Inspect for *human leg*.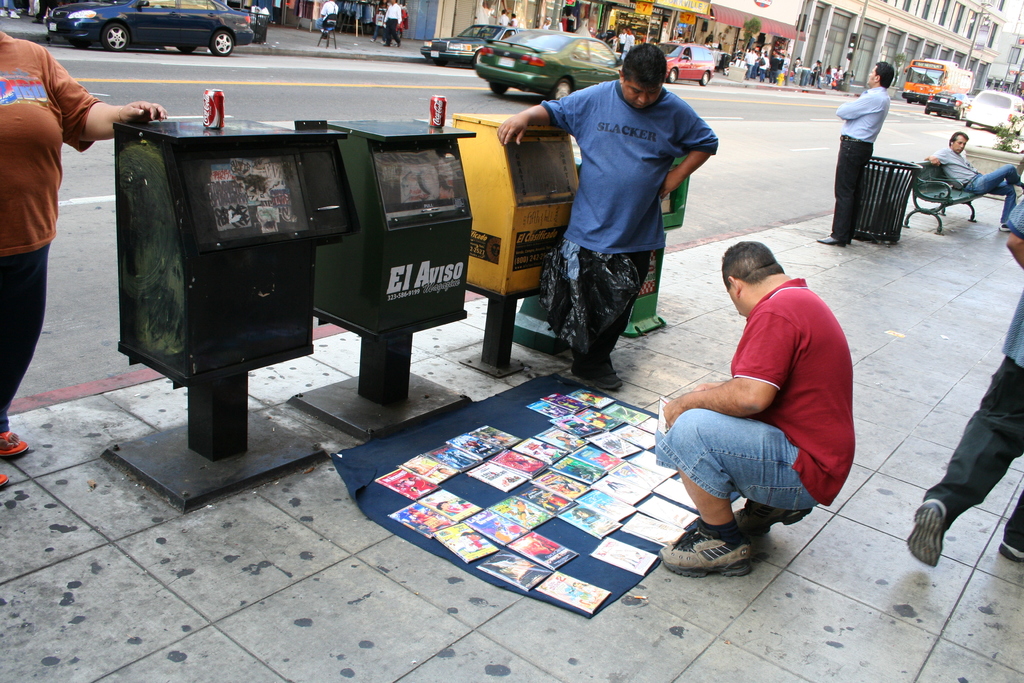
Inspection: x1=964, y1=163, x2=1023, y2=185.
